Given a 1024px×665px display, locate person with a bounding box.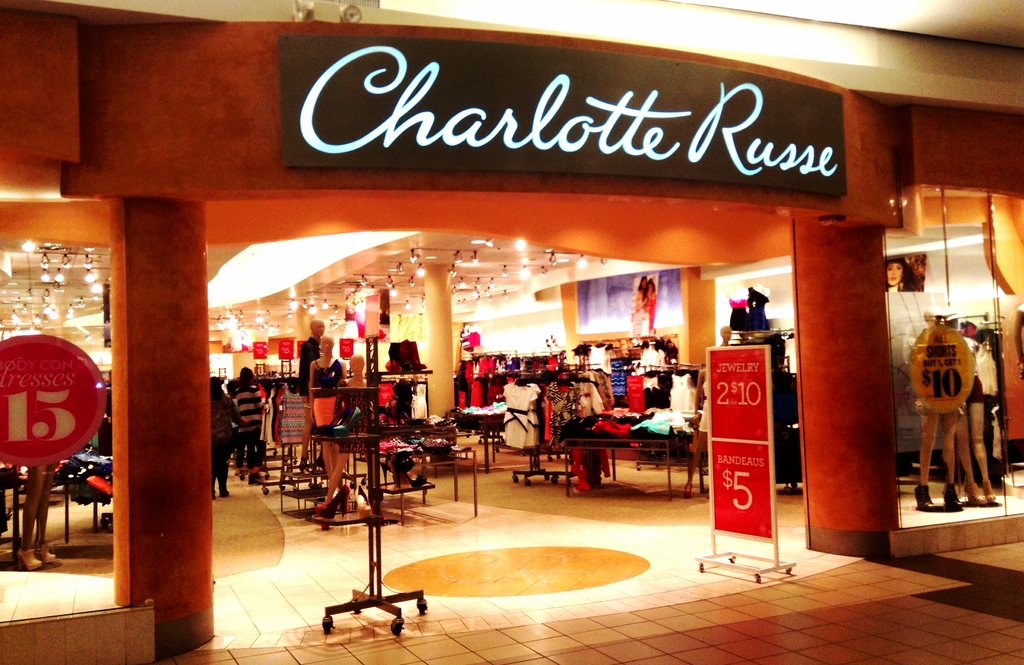
Located: <box>302,333,351,481</box>.
